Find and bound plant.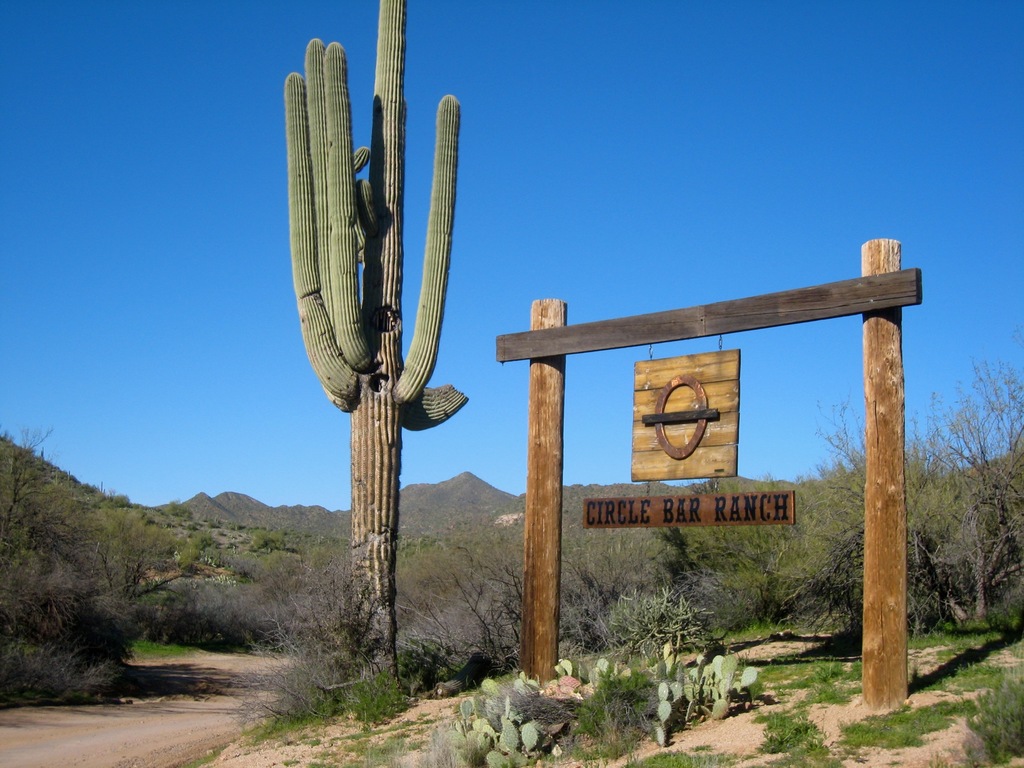
Bound: region(171, 741, 225, 767).
